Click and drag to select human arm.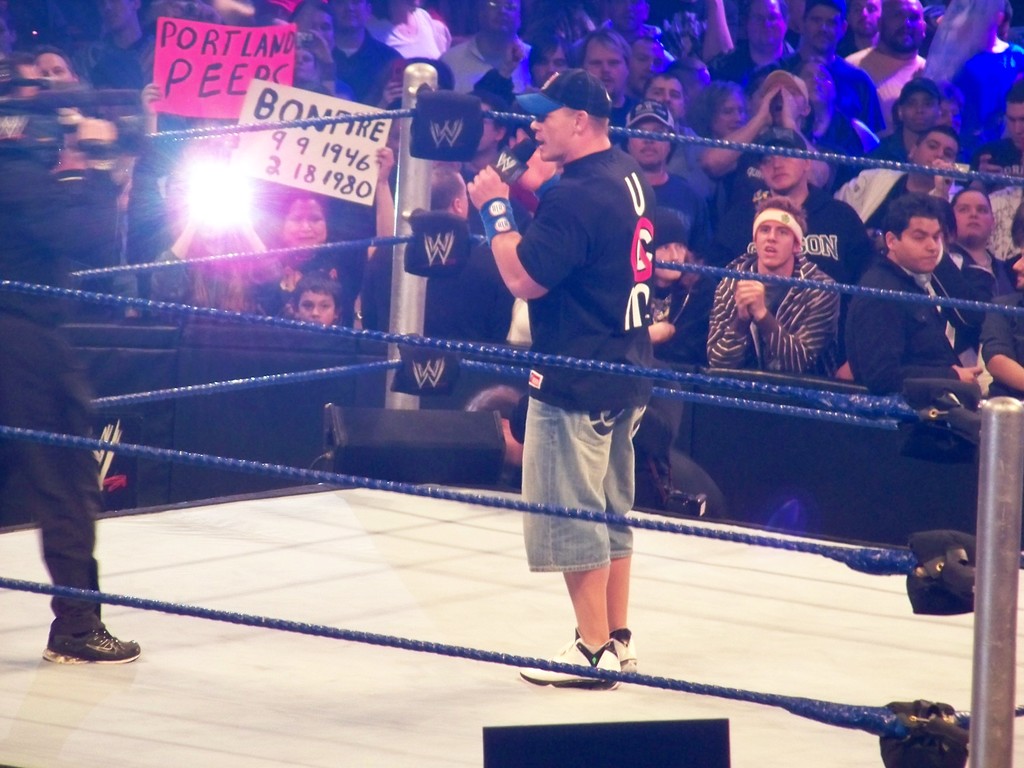
Selection: [476,210,554,310].
